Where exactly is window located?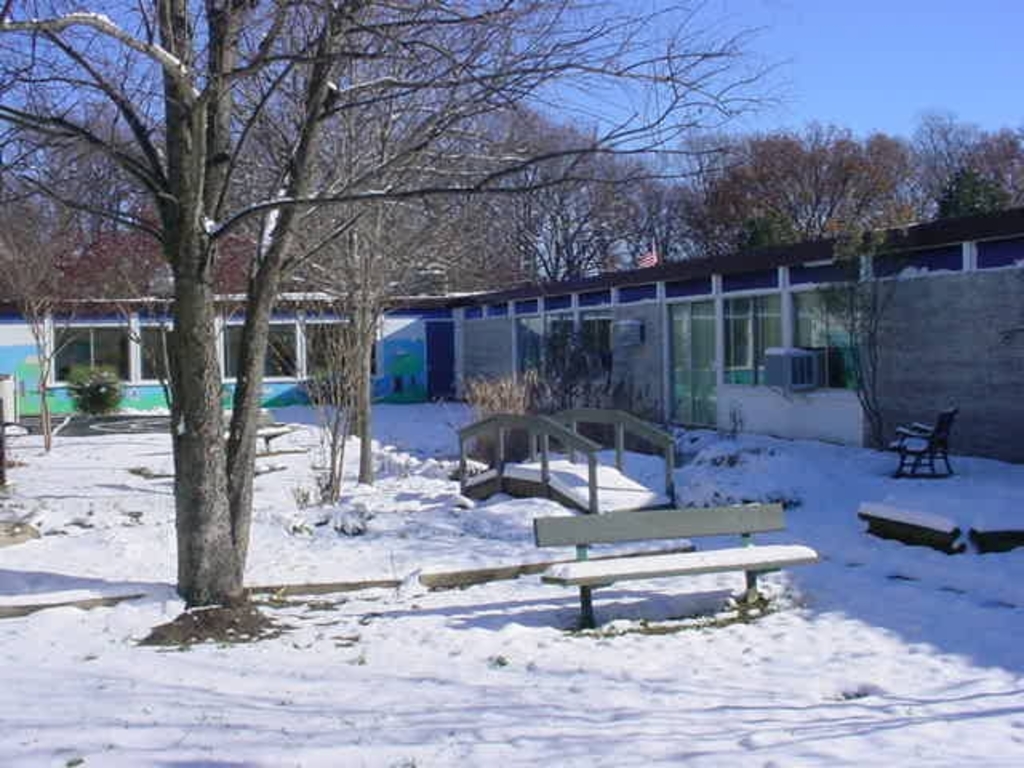
Its bounding box is locate(221, 307, 384, 379).
